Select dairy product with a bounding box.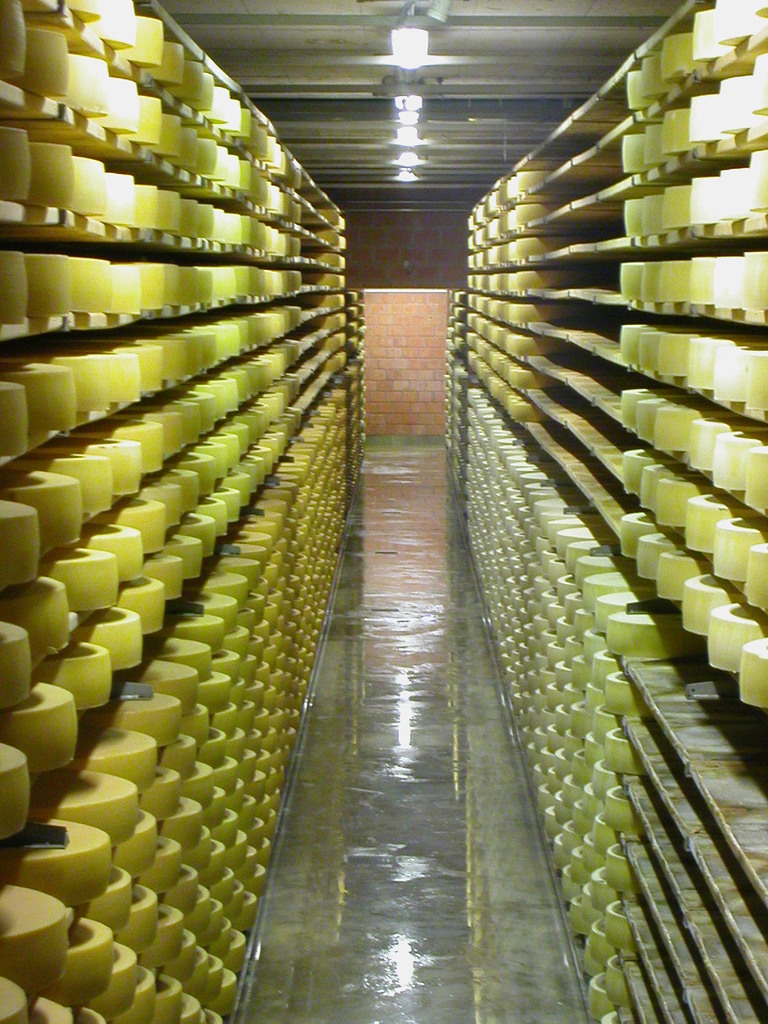
l=45, t=929, r=98, b=996.
